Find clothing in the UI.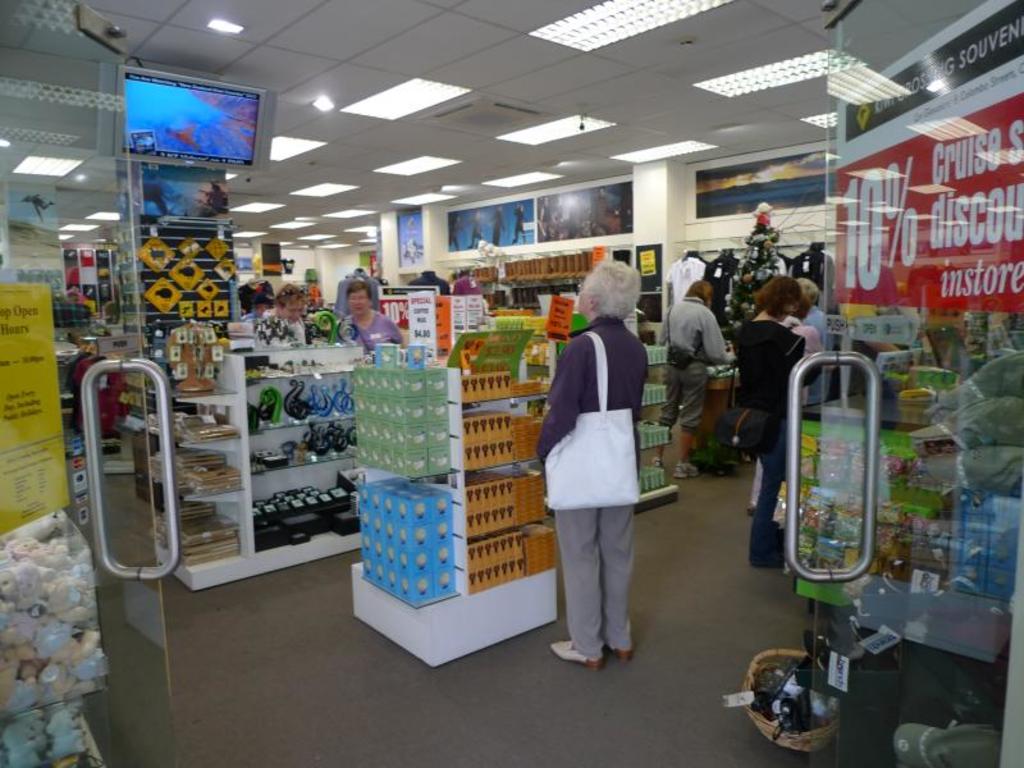
UI element at <box>334,310,411,347</box>.
